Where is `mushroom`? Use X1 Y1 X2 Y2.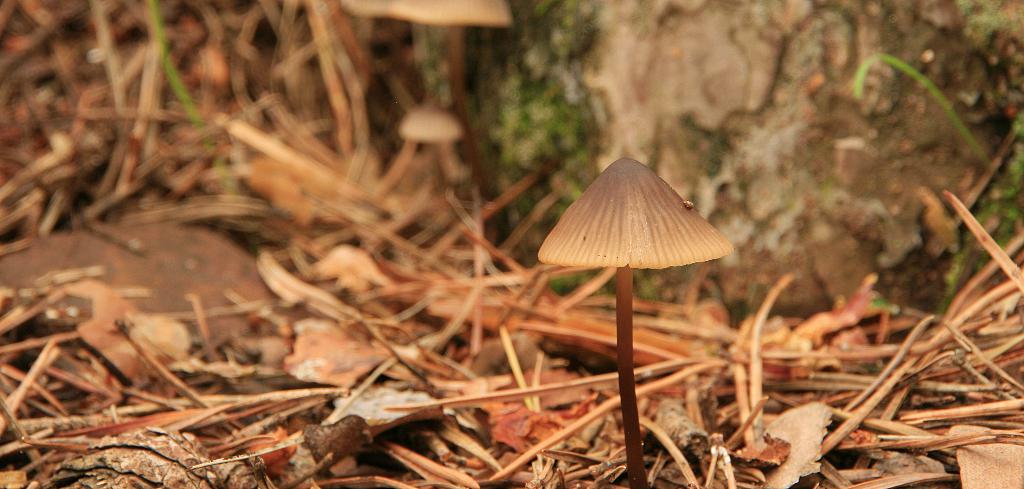
539 155 729 485.
